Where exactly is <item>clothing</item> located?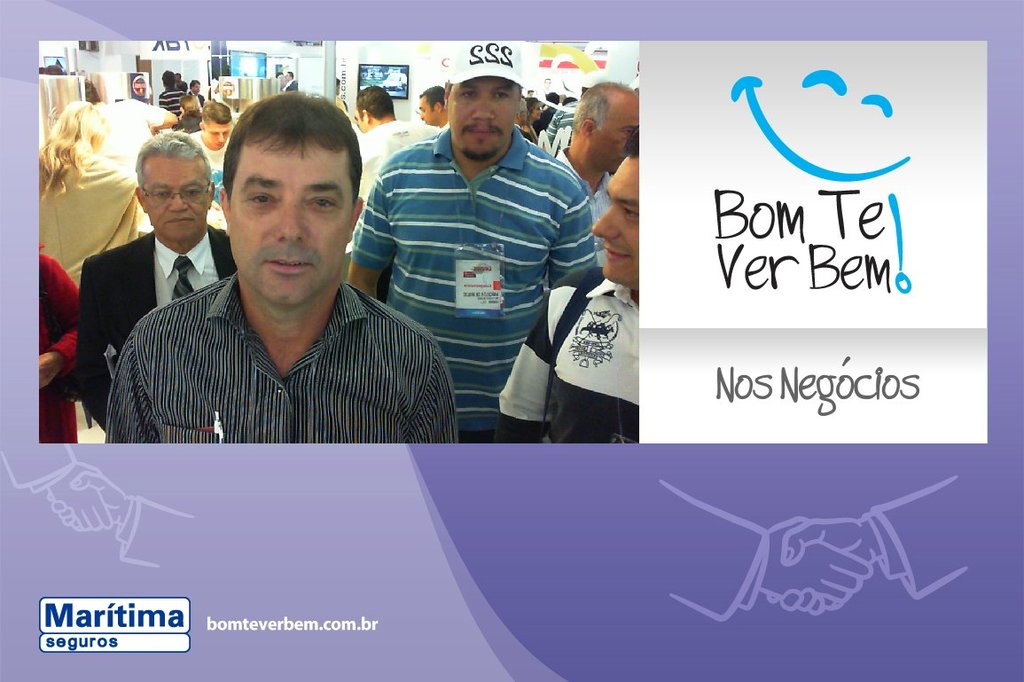
Its bounding box is [96, 274, 459, 447].
